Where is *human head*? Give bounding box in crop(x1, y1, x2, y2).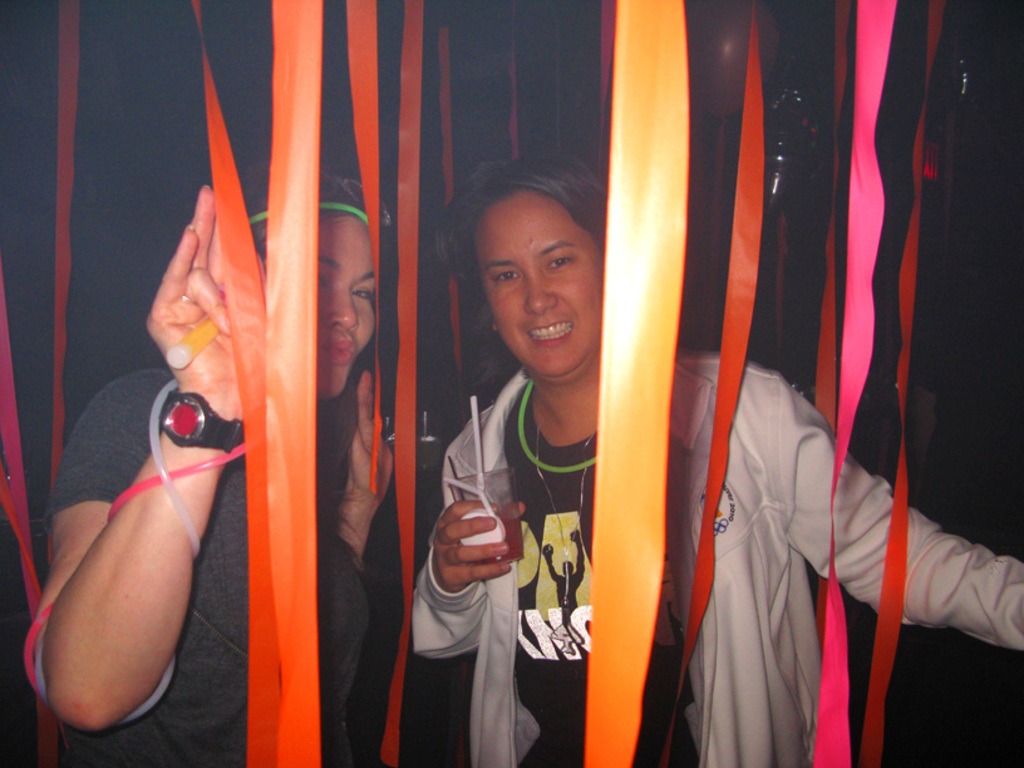
crop(424, 149, 607, 395).
